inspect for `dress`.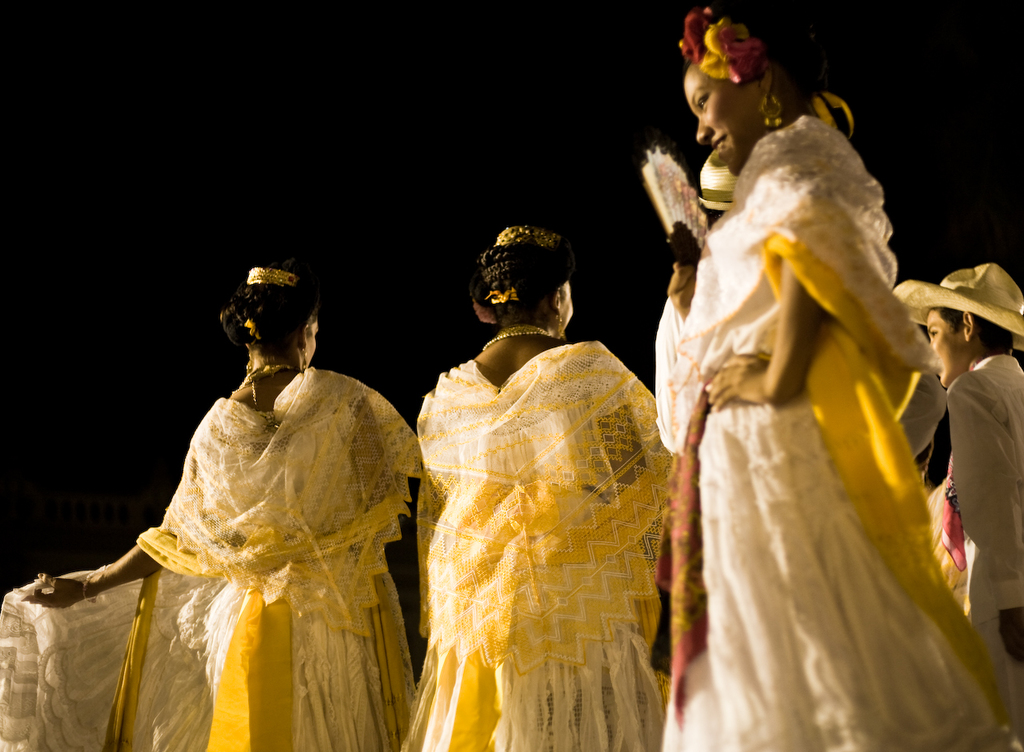
Inspection: (0,366,415,751).
